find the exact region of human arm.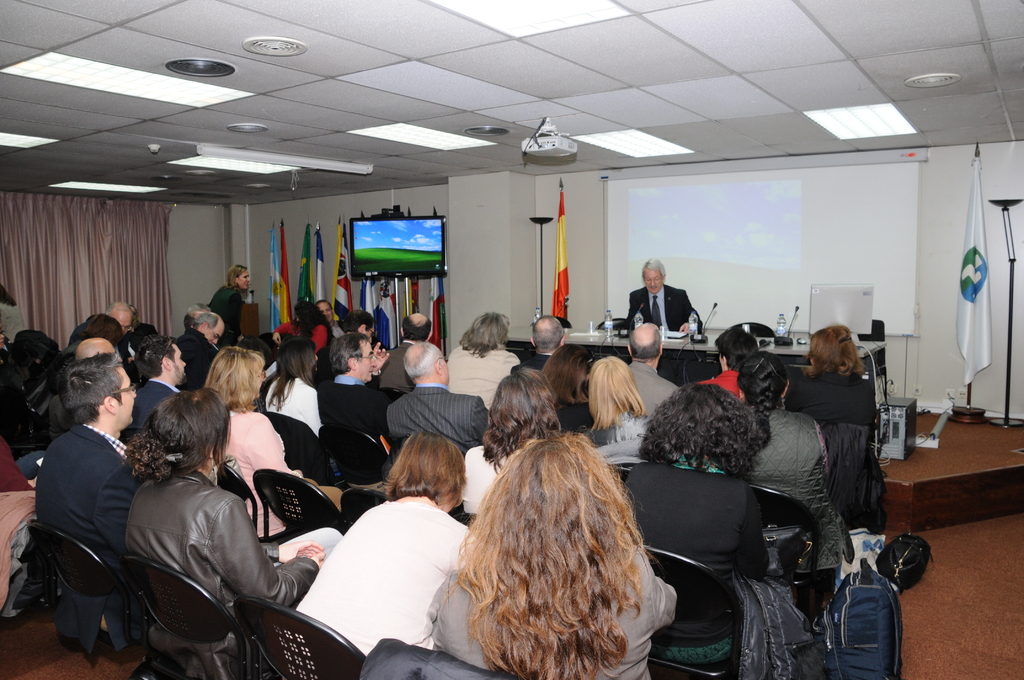
Exact region: box=[266, 318, 300, 349].
